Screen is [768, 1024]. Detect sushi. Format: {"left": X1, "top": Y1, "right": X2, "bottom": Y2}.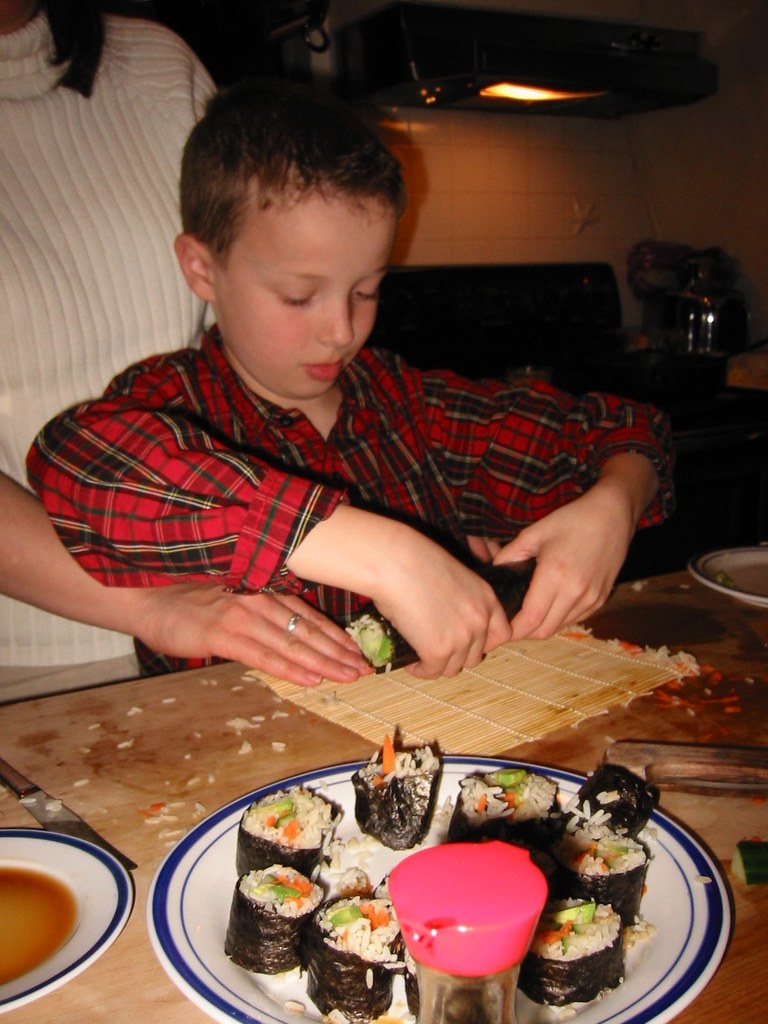
{"left": 355, "top": 736, "right": 438, "bottom": 853}.
